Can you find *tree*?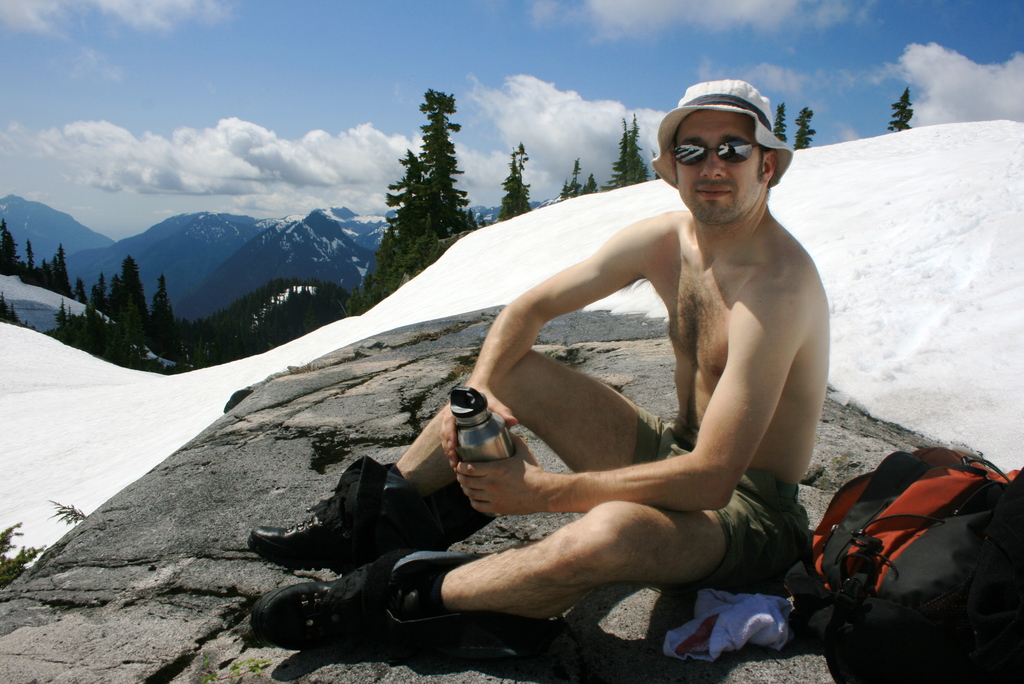
Yes, bounding box: [89,279,105,311].
